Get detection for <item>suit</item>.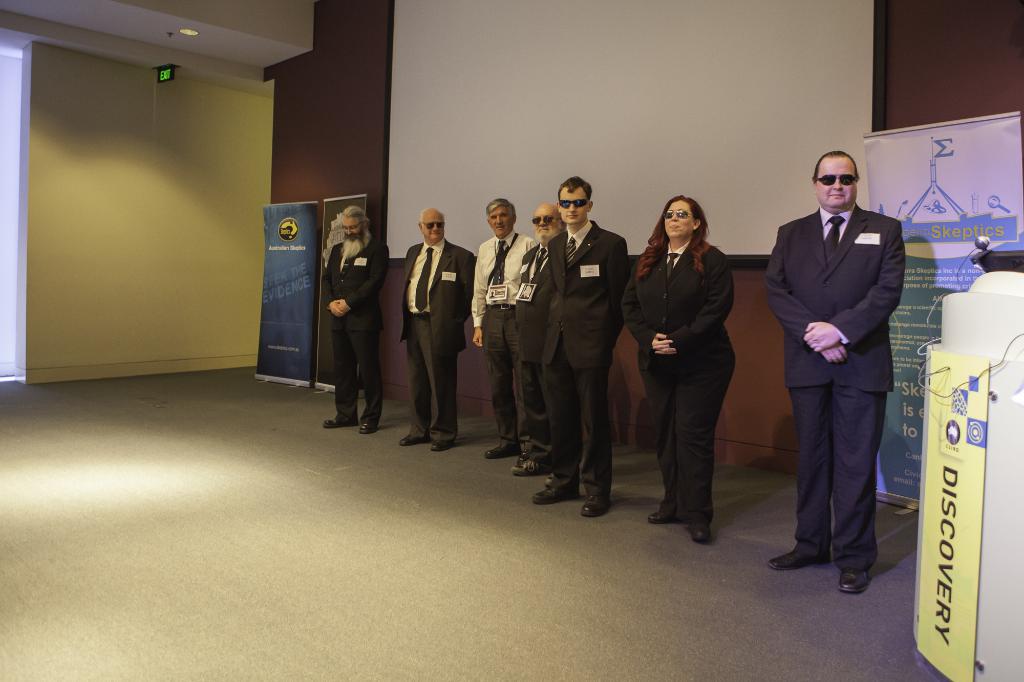
Detection: pyautogui.locateOnScreen(323, 235, 390, 423).
